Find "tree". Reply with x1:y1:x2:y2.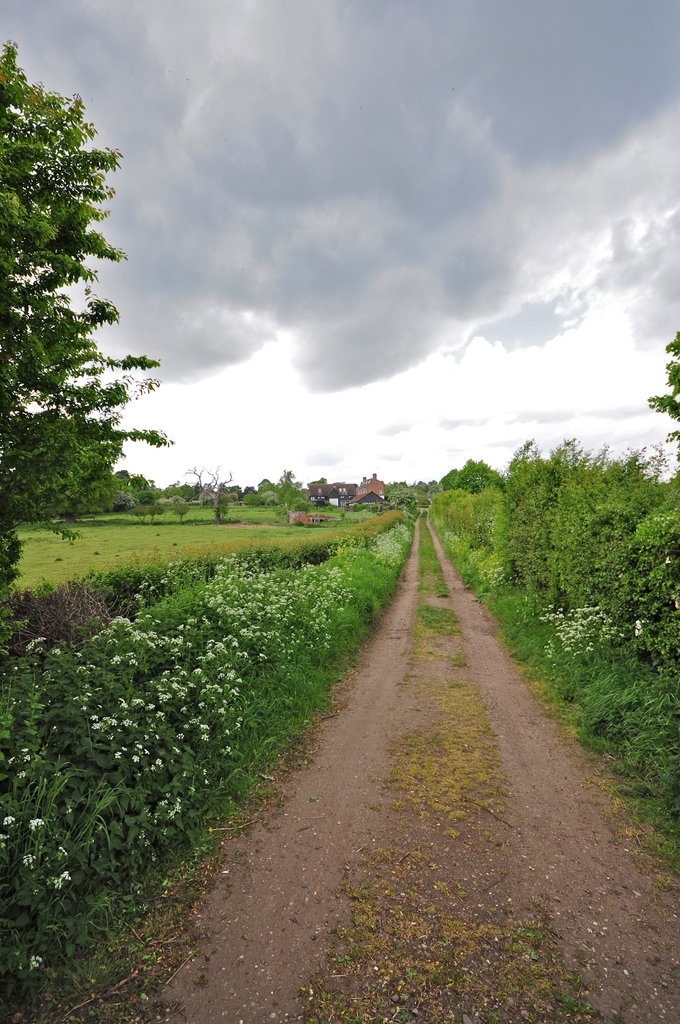
437:455:506:497.
